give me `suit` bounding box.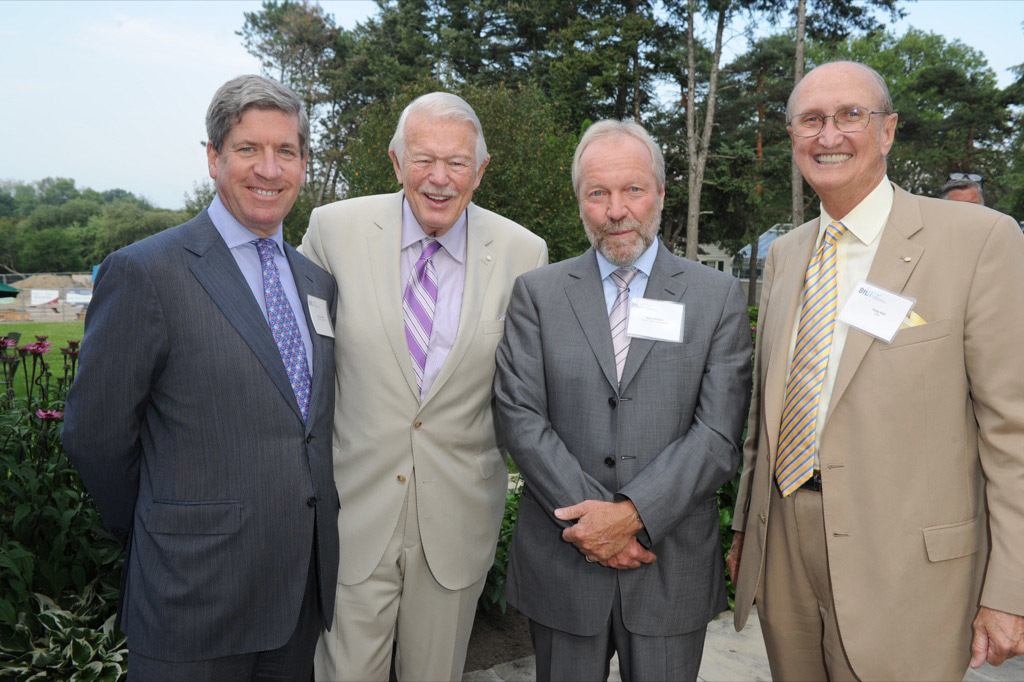
box(60, 190, 340, 667).
